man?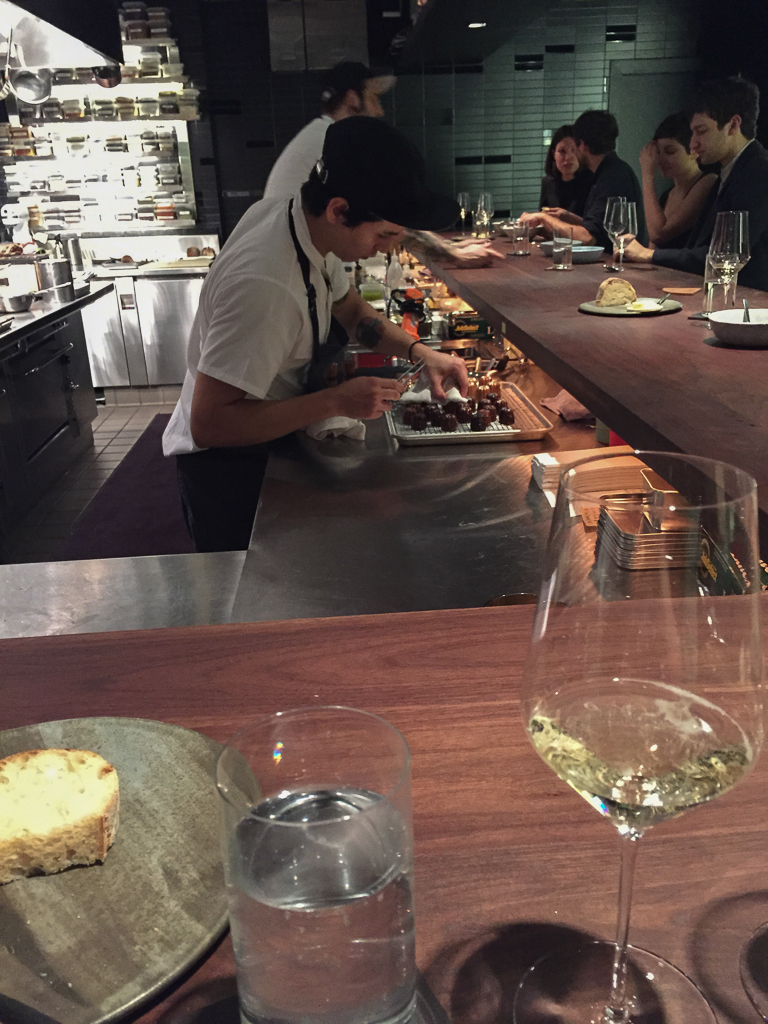
BBox(512, 111, 647, 258)
